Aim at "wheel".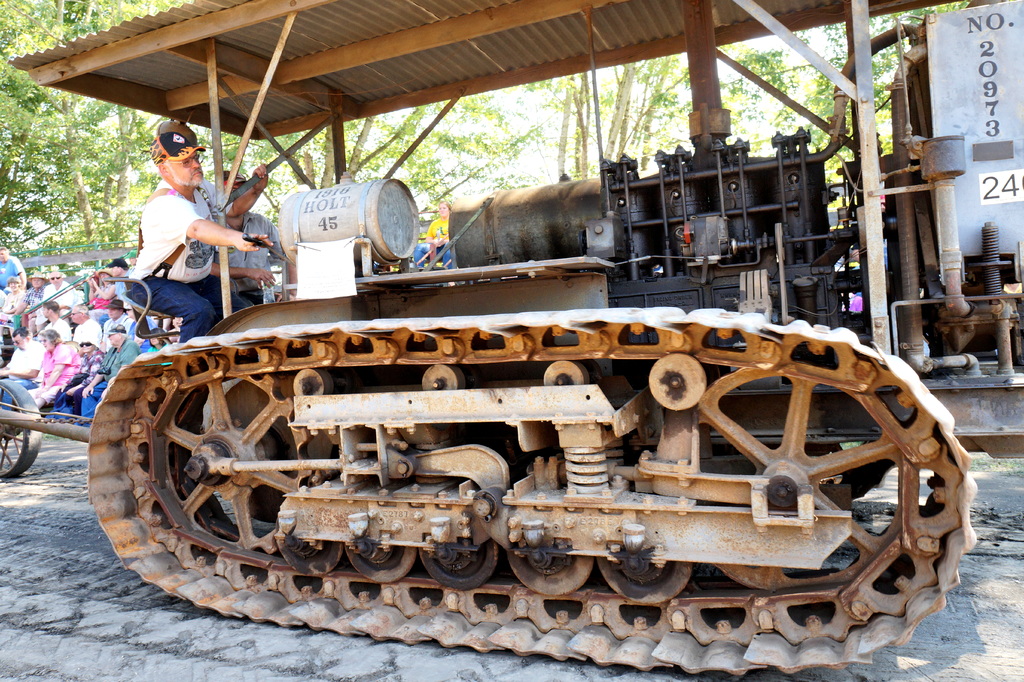
Aimed at crop(417, 535, 493, 593).
